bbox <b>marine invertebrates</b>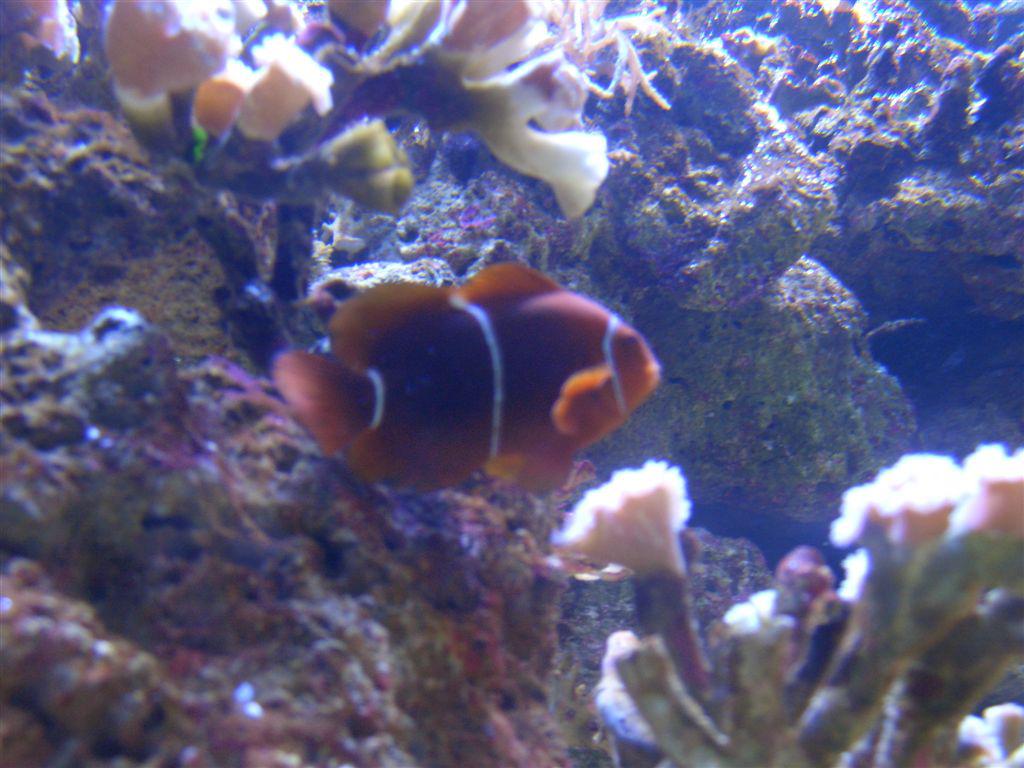
box=[0, 0, 619, 331]
